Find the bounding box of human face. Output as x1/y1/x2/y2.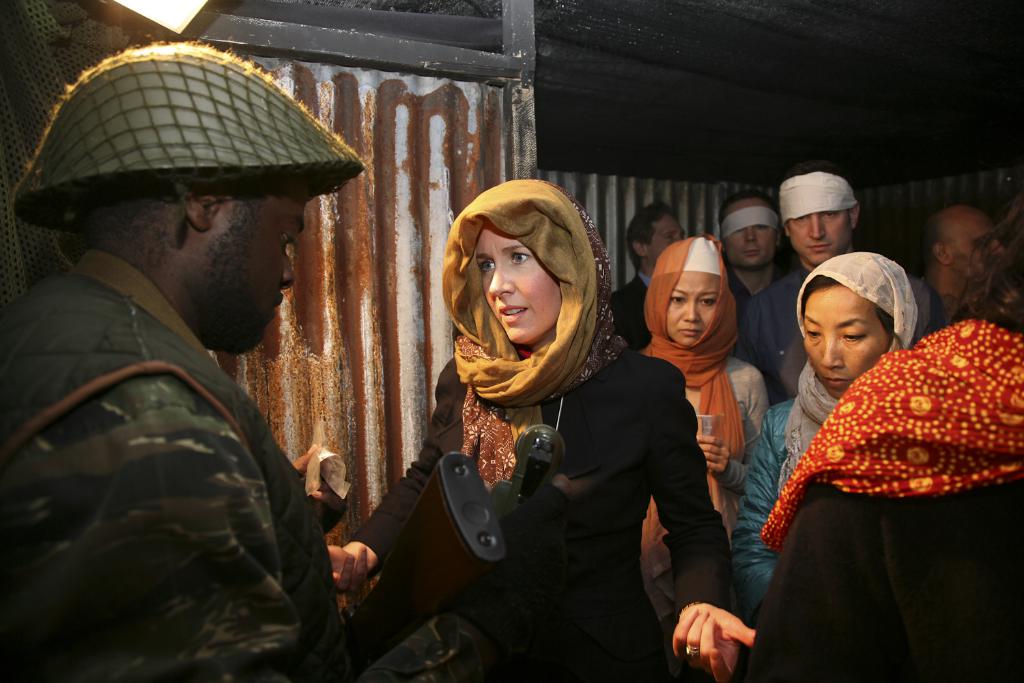
644/218/685/273.
